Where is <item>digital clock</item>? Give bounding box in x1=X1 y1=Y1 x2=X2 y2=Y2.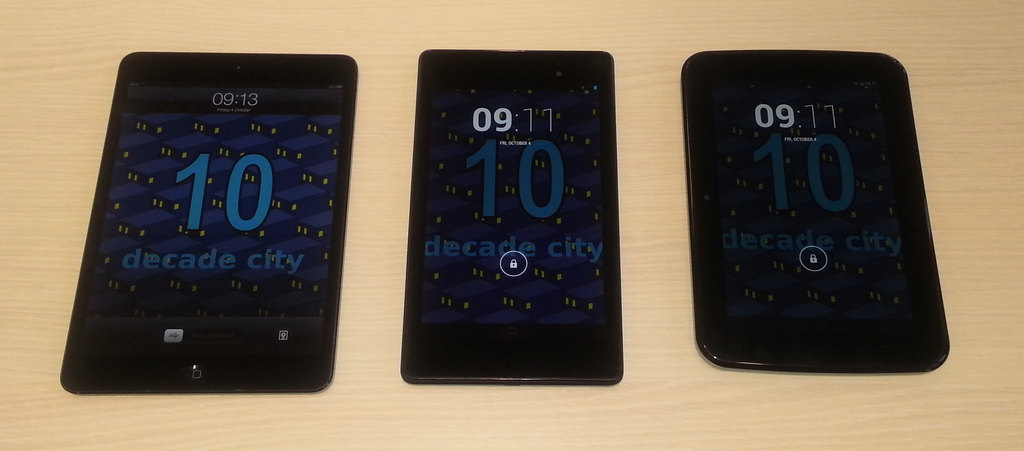
x1=206 y1=86 x2=267 y2=115.
